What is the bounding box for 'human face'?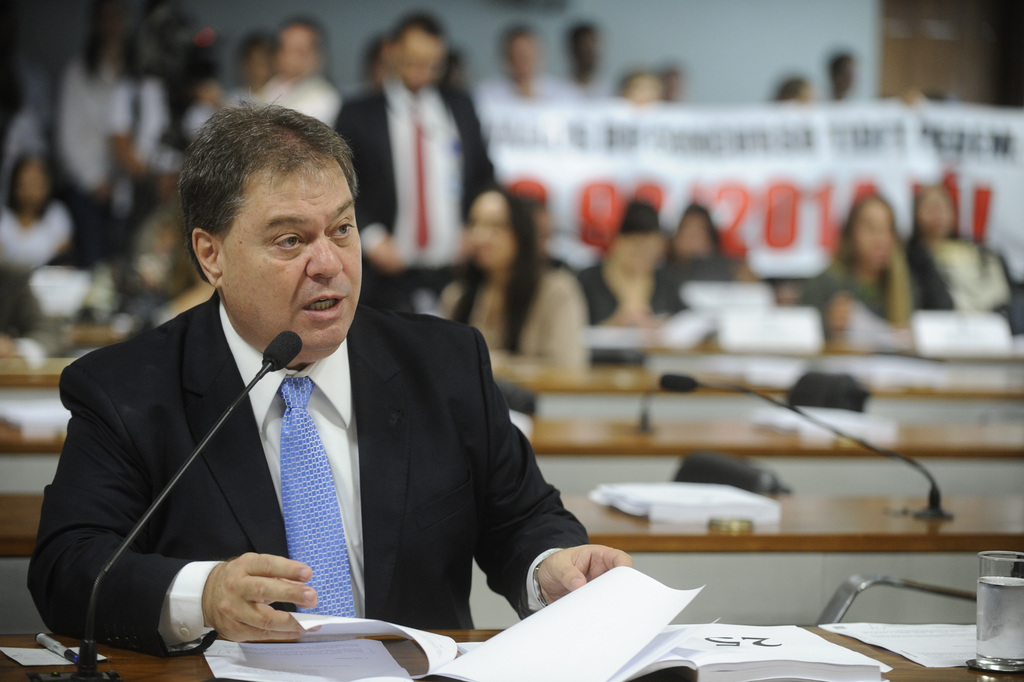
bbox(20, 159, 53, 210).
